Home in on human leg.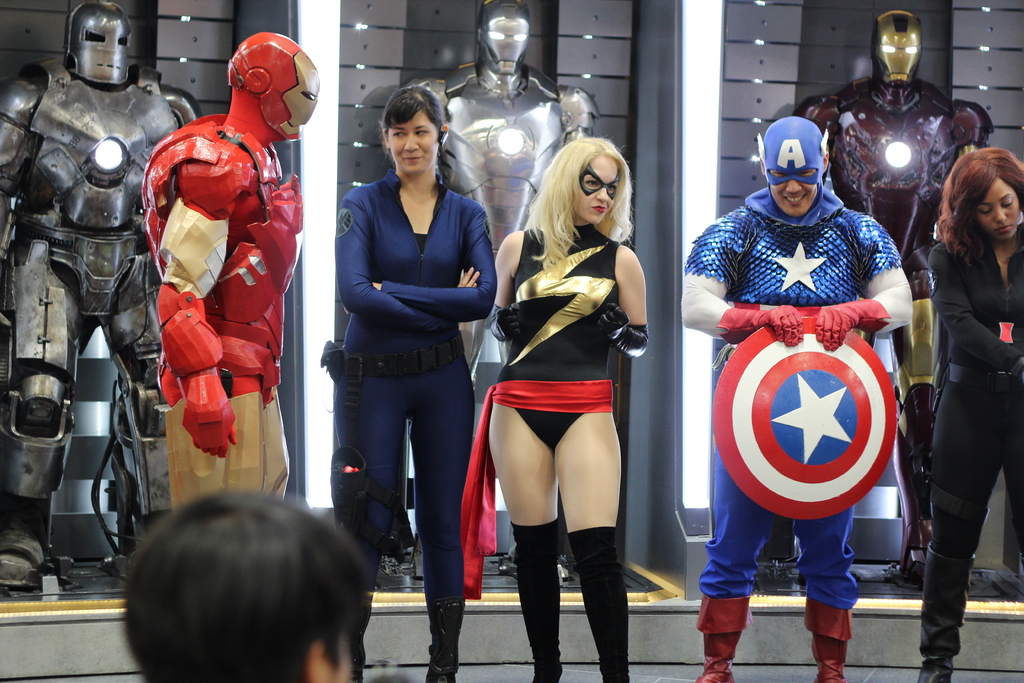
Homed in at (341, 370, 407, 674).
